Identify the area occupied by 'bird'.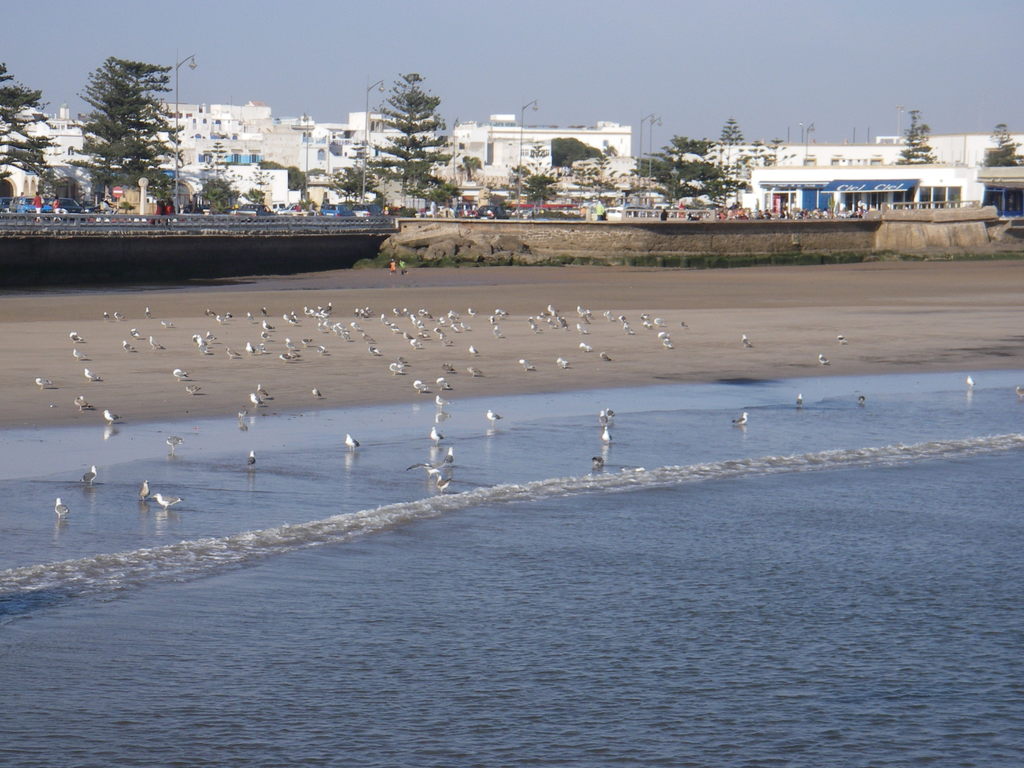
Area: locate(446, 323, 463, 335).
